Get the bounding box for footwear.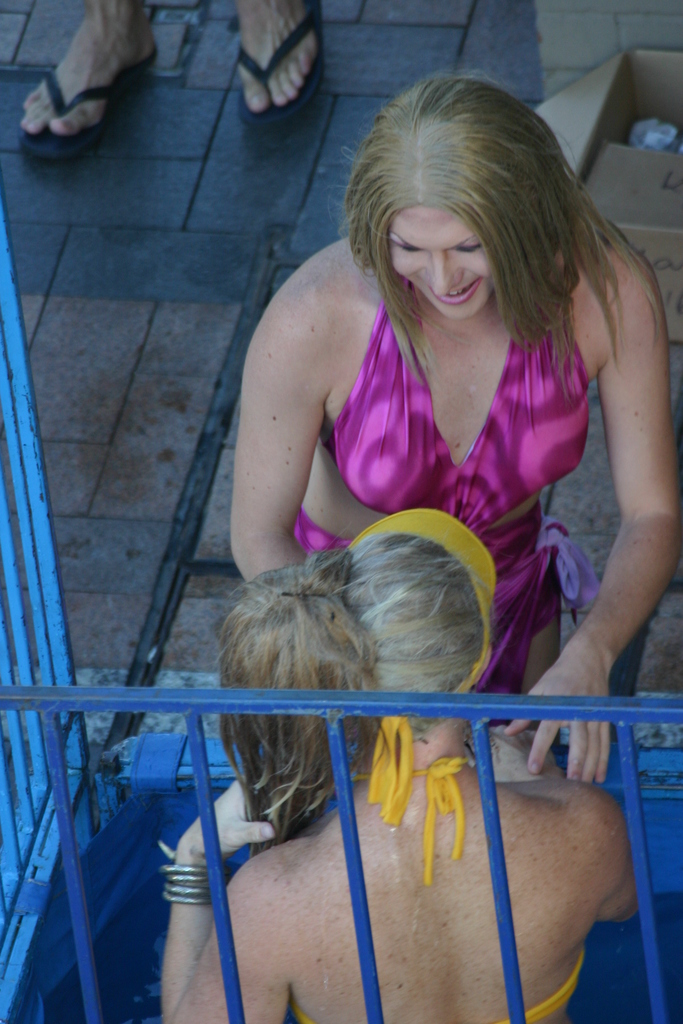
{"left": 13, "top": 19, "right": 156, "bottom": 154}.
